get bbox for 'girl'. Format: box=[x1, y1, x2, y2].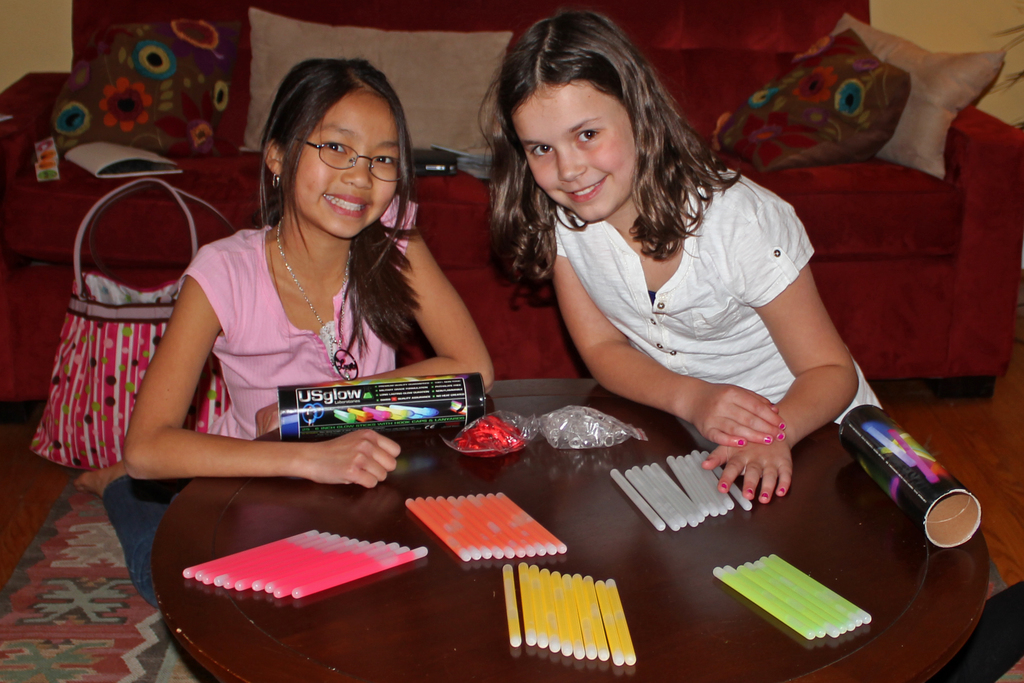
box=[72, 58, 496, 609].
